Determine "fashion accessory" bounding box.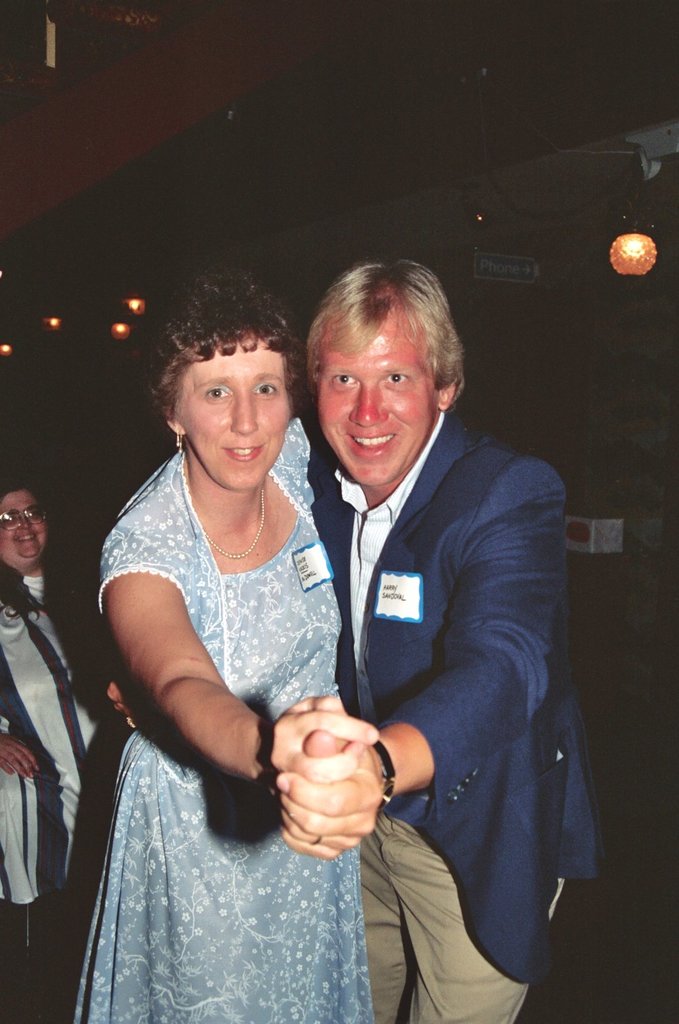
Determined: x1=175, y1=430, x2=183, y2=451.
